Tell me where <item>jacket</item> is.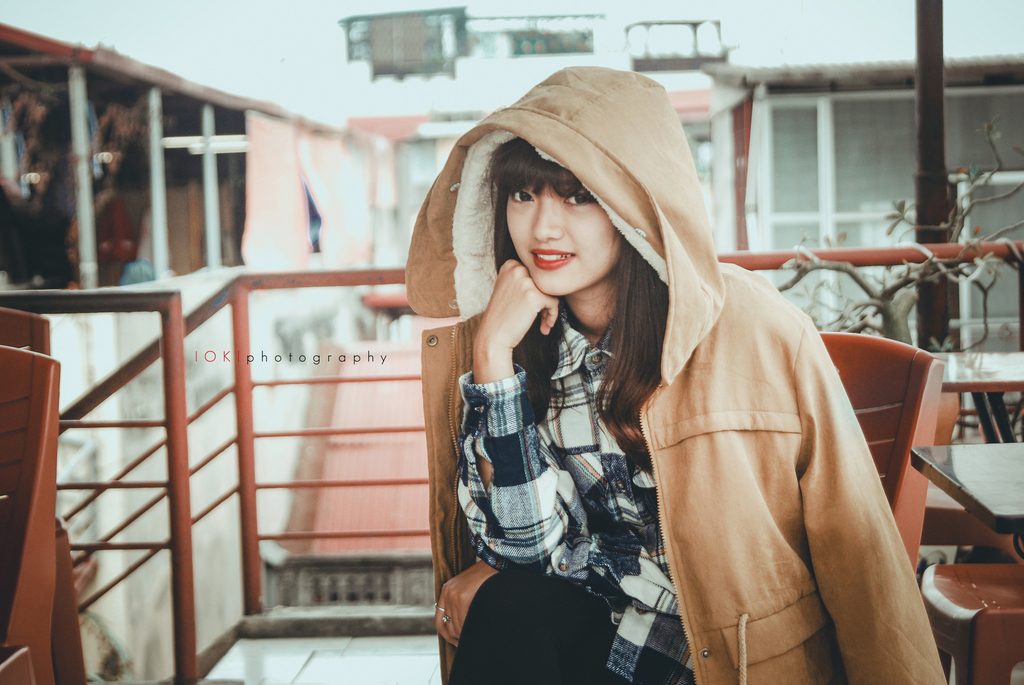
<item>jacket</item> is at x1=399 y1=58 x2=947 y2=684.
